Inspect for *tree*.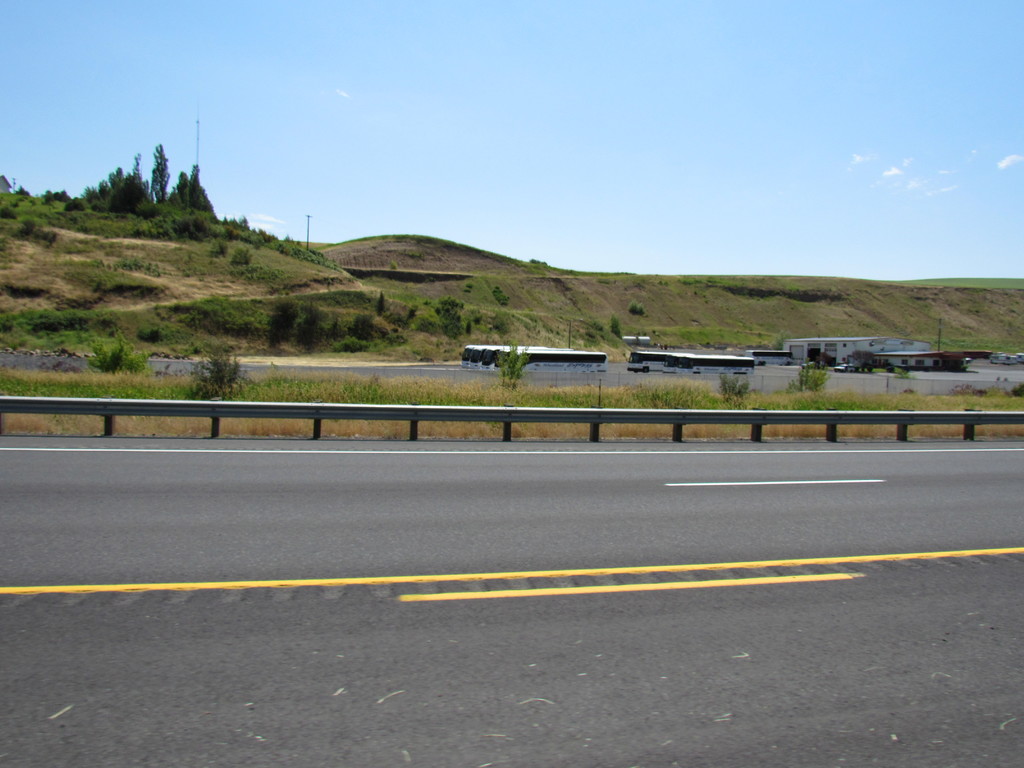
Inspection: Rect(242, 216, 251, 230).
